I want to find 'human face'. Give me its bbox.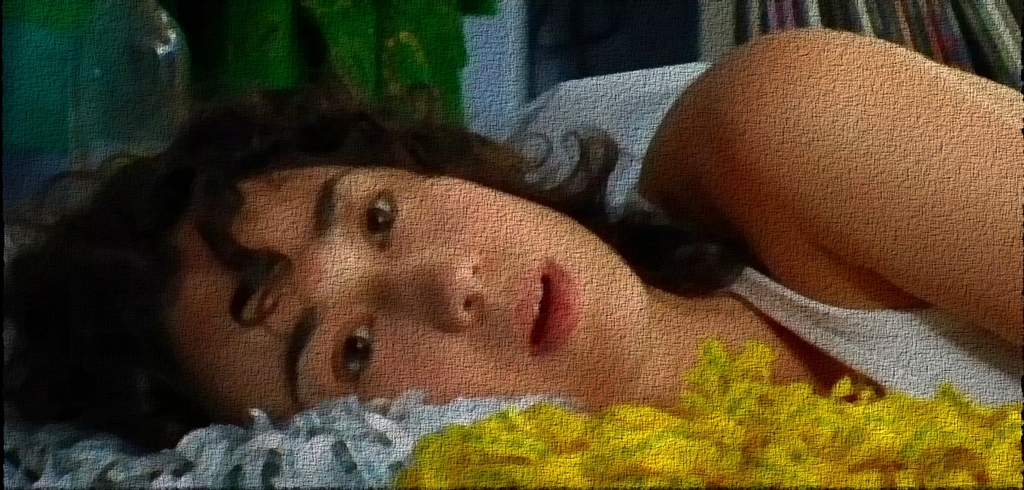
region(172, 160, 649, 411).
